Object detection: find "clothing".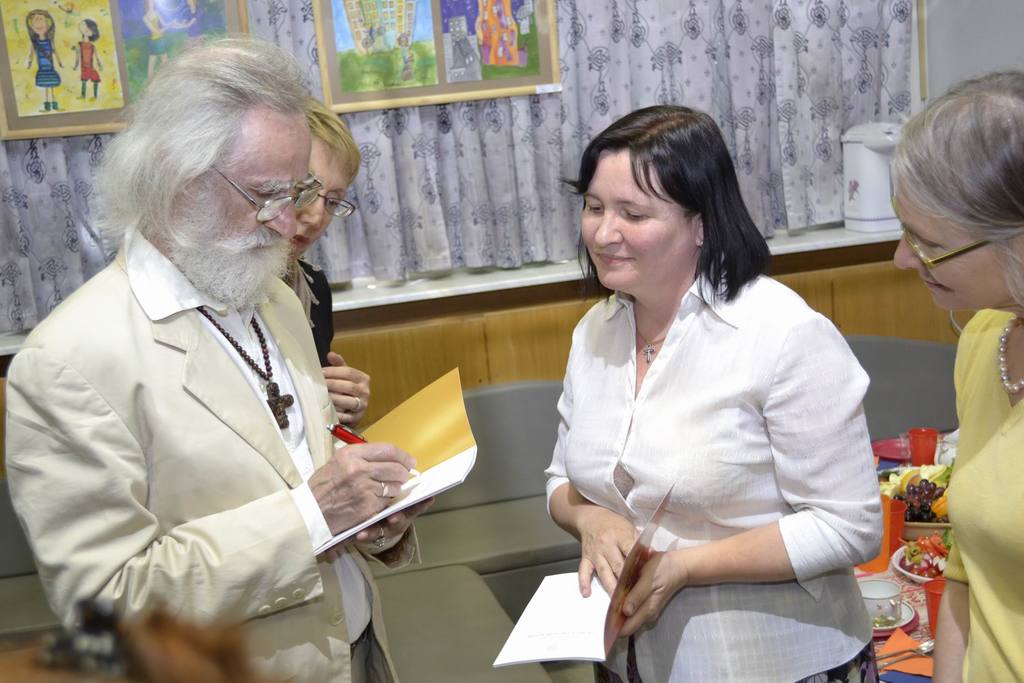
bbox=(140, 9, 166, 53).
